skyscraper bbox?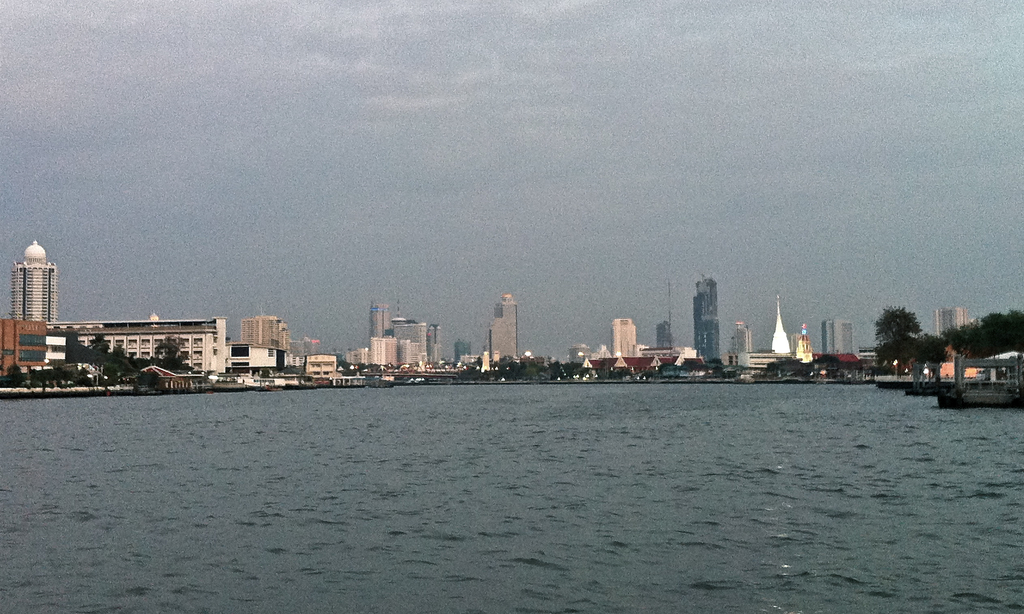
x1=819, y1=318, x2=860, y2=360
